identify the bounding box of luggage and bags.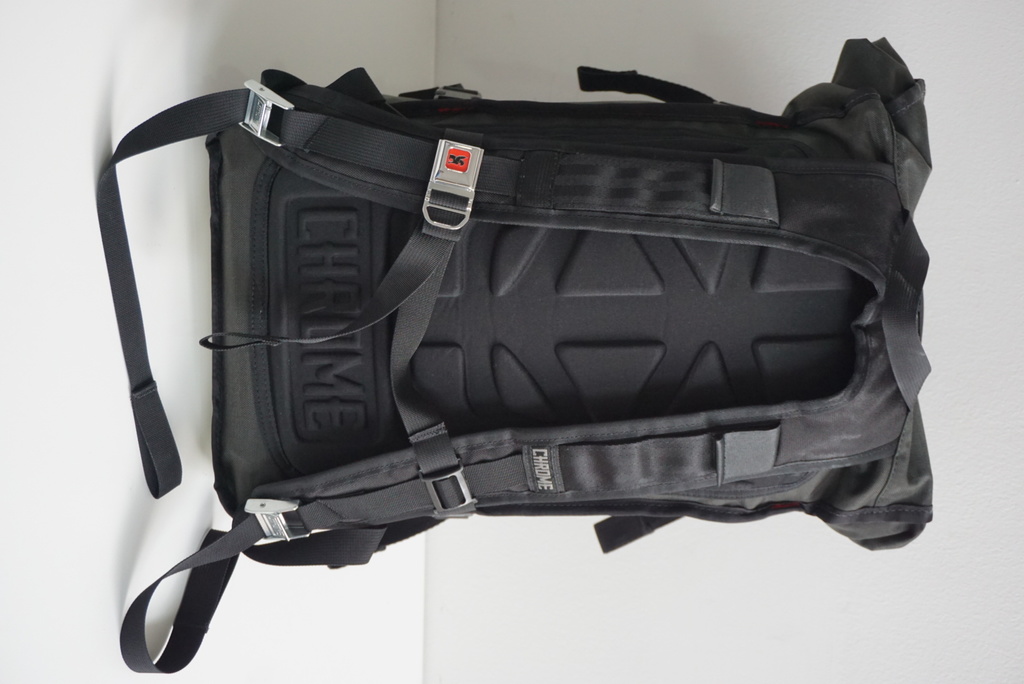
100 35 931 675.
